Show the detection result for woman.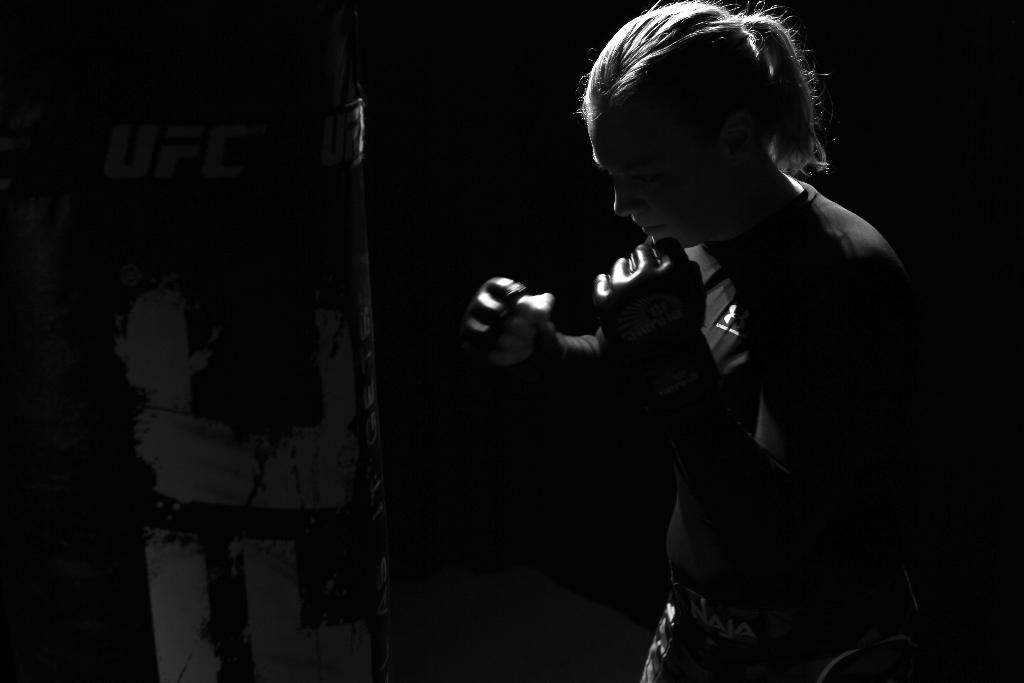
locate(424, 10, 941, 682).
